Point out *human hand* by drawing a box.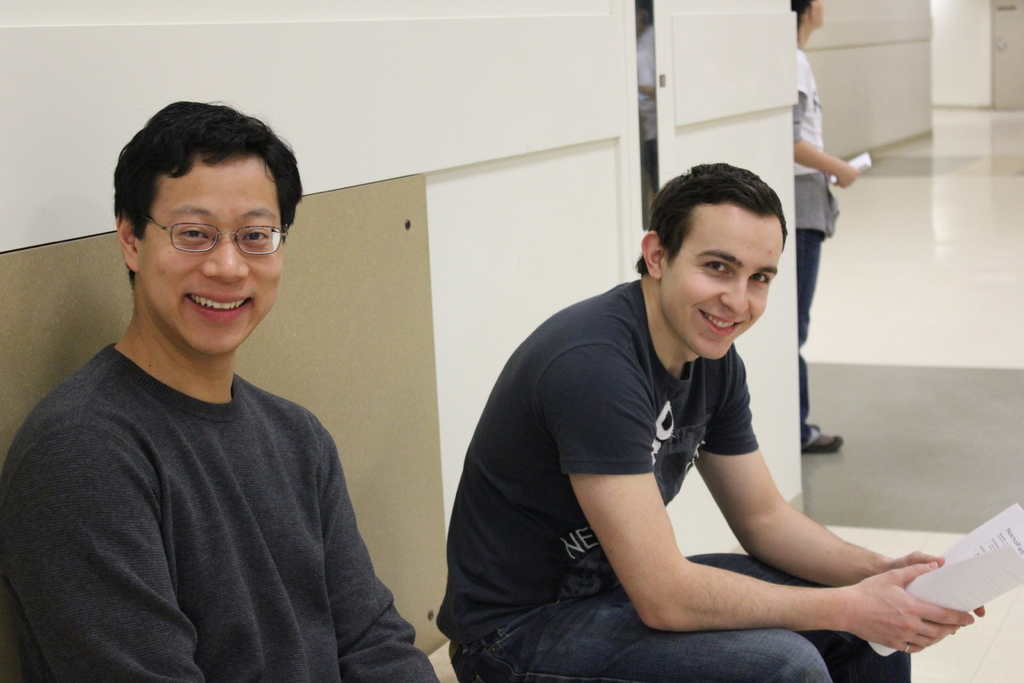
[876, 551, 986, 617].
